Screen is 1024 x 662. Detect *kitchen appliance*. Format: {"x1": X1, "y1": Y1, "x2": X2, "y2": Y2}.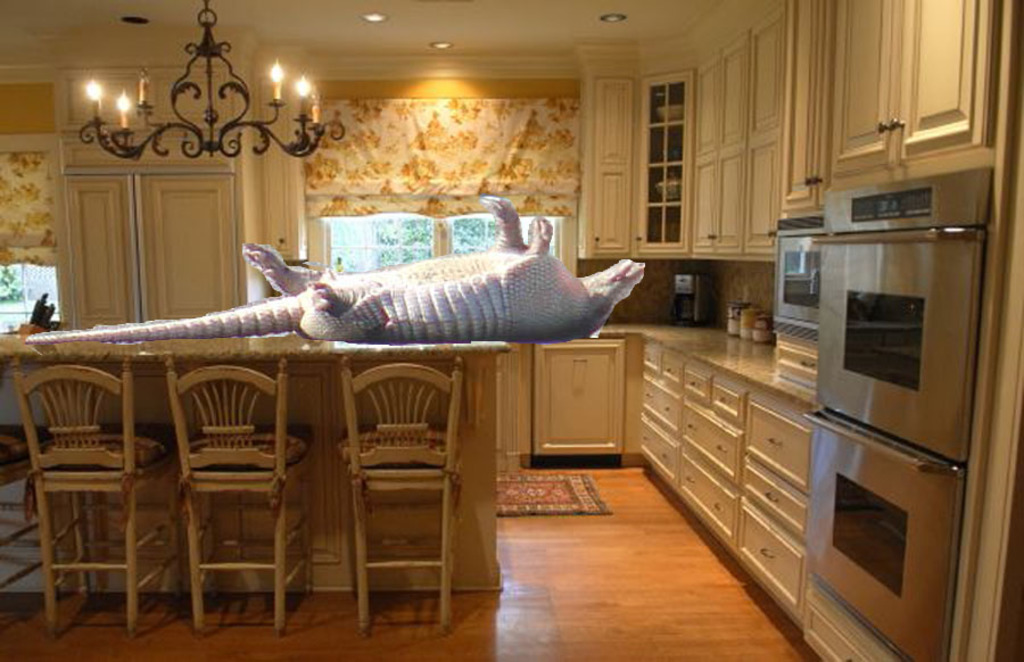
{"x1": 755, "y1": 321, "x2": 765, "y2": 341}.
